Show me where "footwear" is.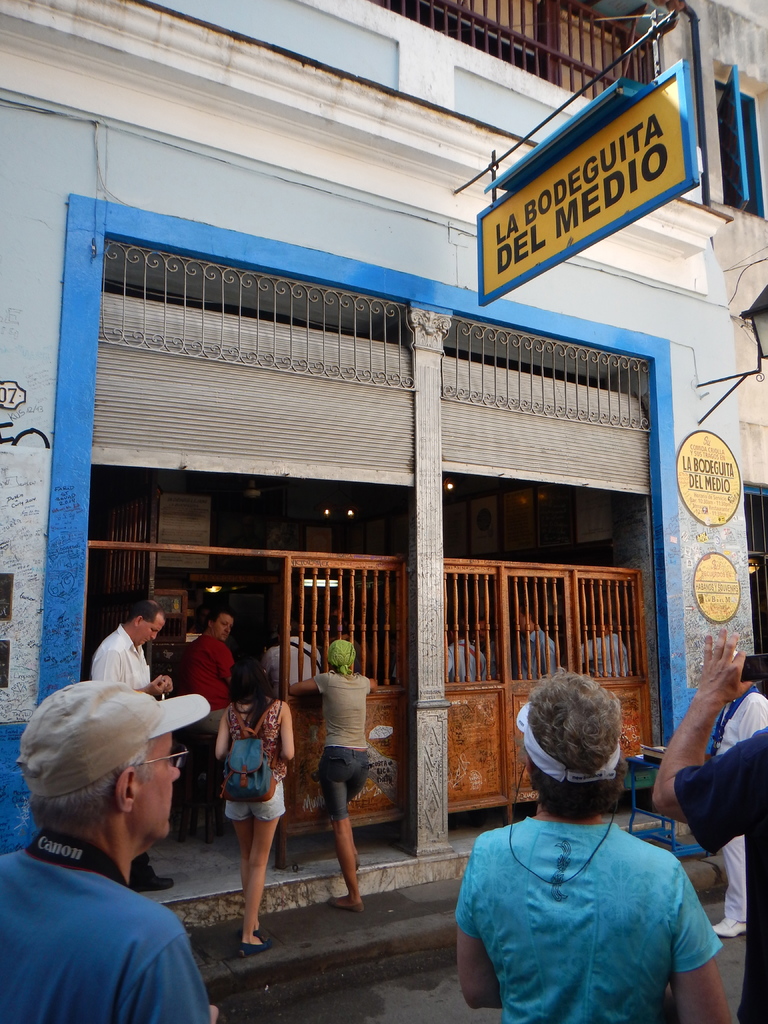
"footwear" is at l=327, t=895, r=364, b=909.
